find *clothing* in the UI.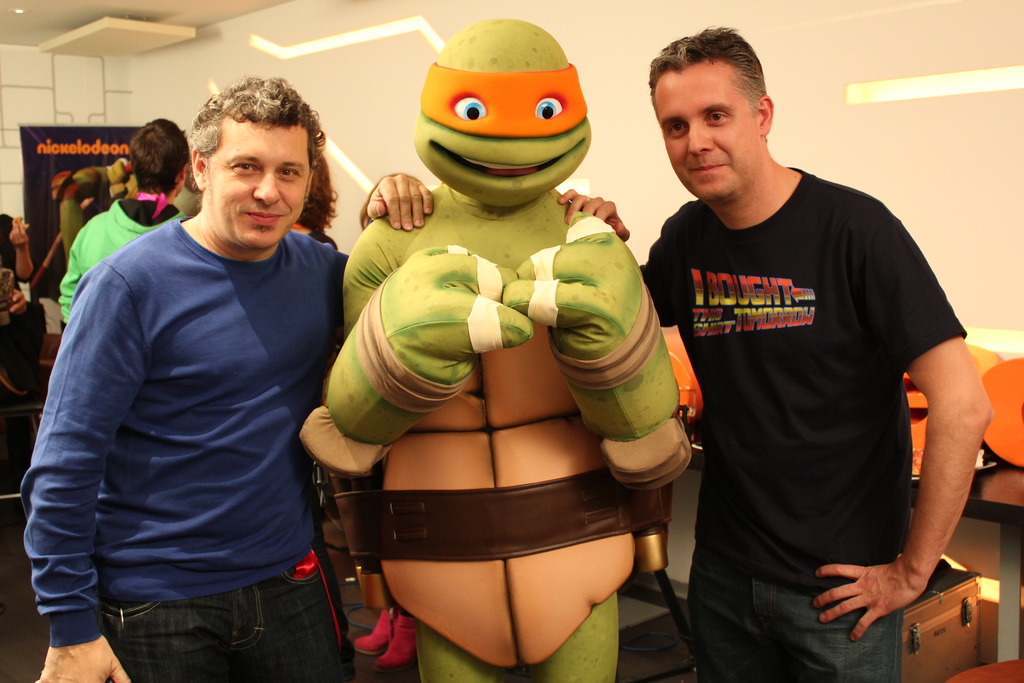
UI element at <bbox>0, 209, 15, 334</bbox>.
